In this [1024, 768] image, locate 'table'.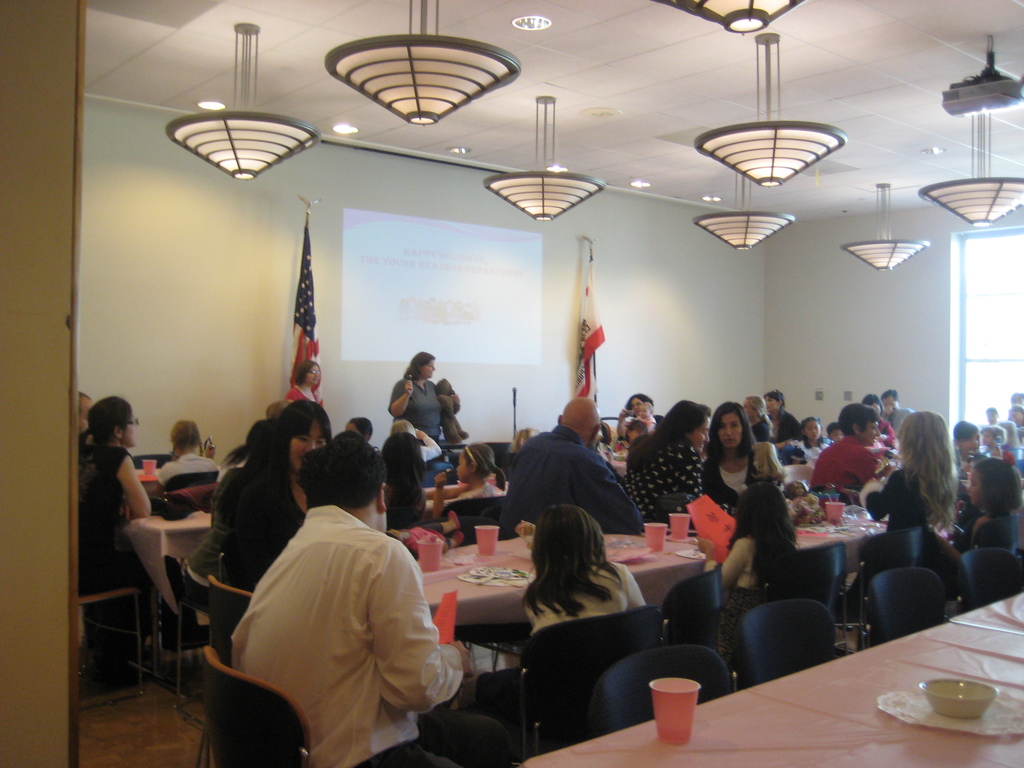
Bounding box: <region>120, 513, 216, 691</region>.
